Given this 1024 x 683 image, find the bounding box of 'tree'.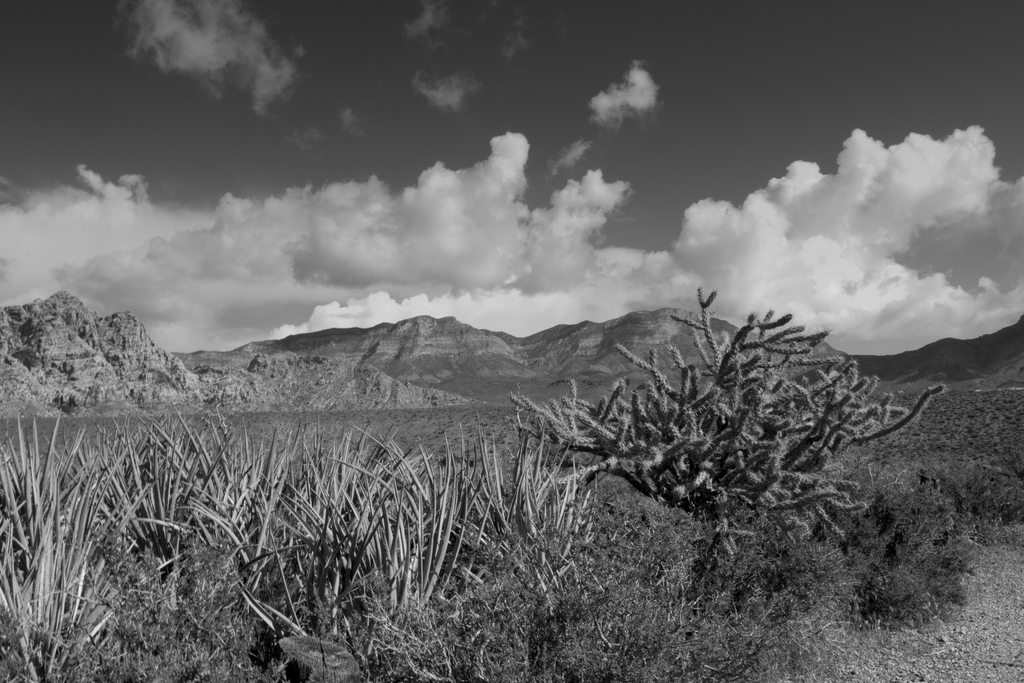
region(502, 283, 942, 575).
